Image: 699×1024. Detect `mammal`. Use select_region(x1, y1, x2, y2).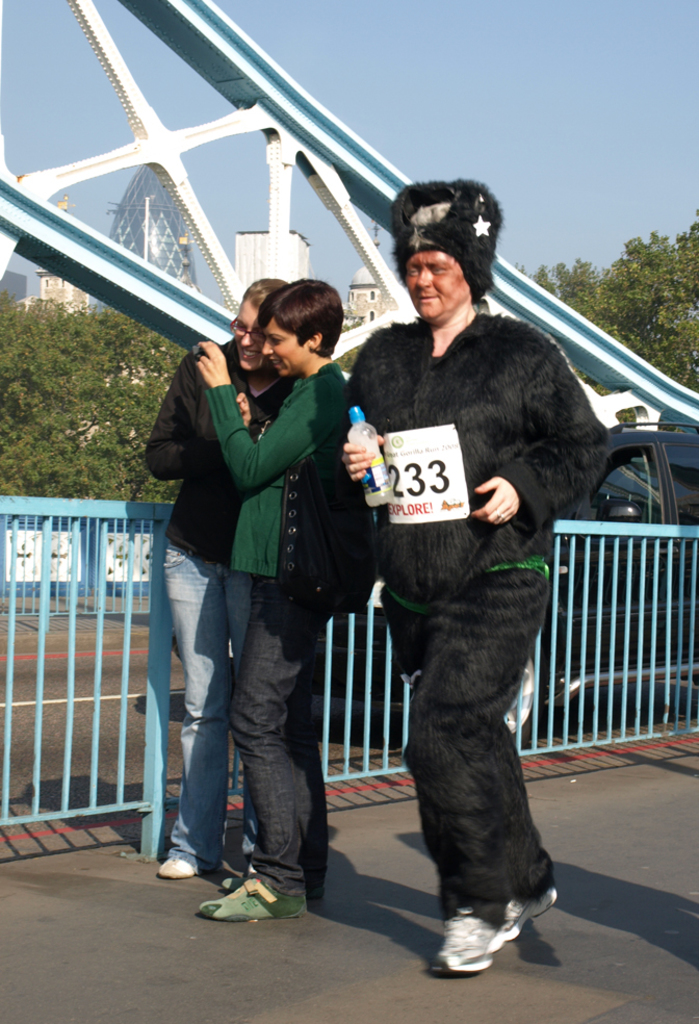
select_region(202, 275, 353, 912).
